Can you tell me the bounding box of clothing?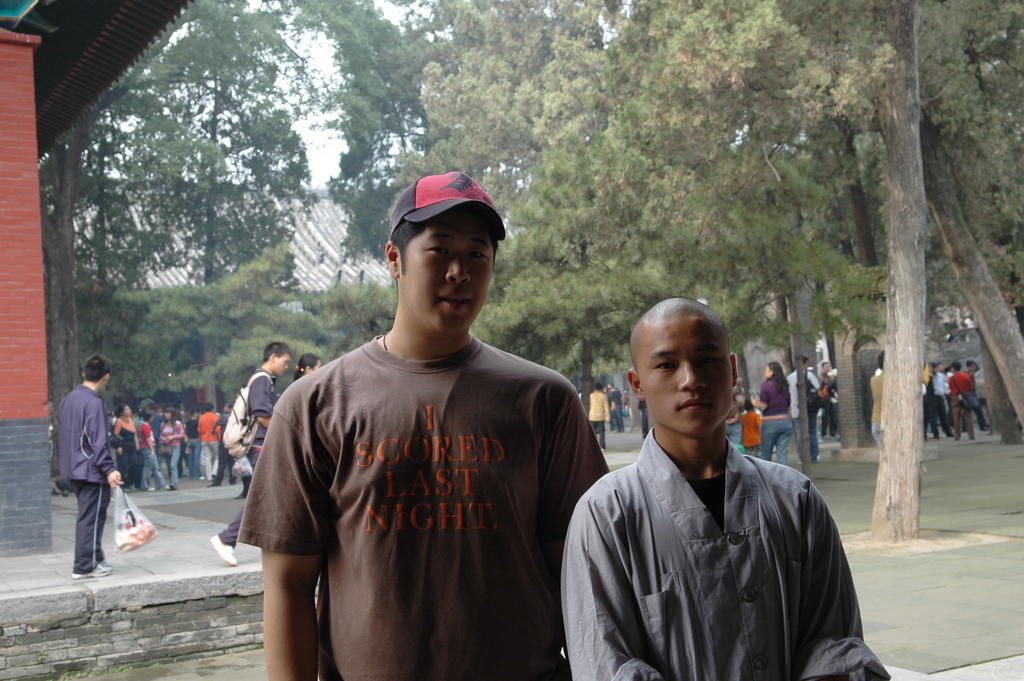
x1=755 y1=373 x2=791 y2=459.
